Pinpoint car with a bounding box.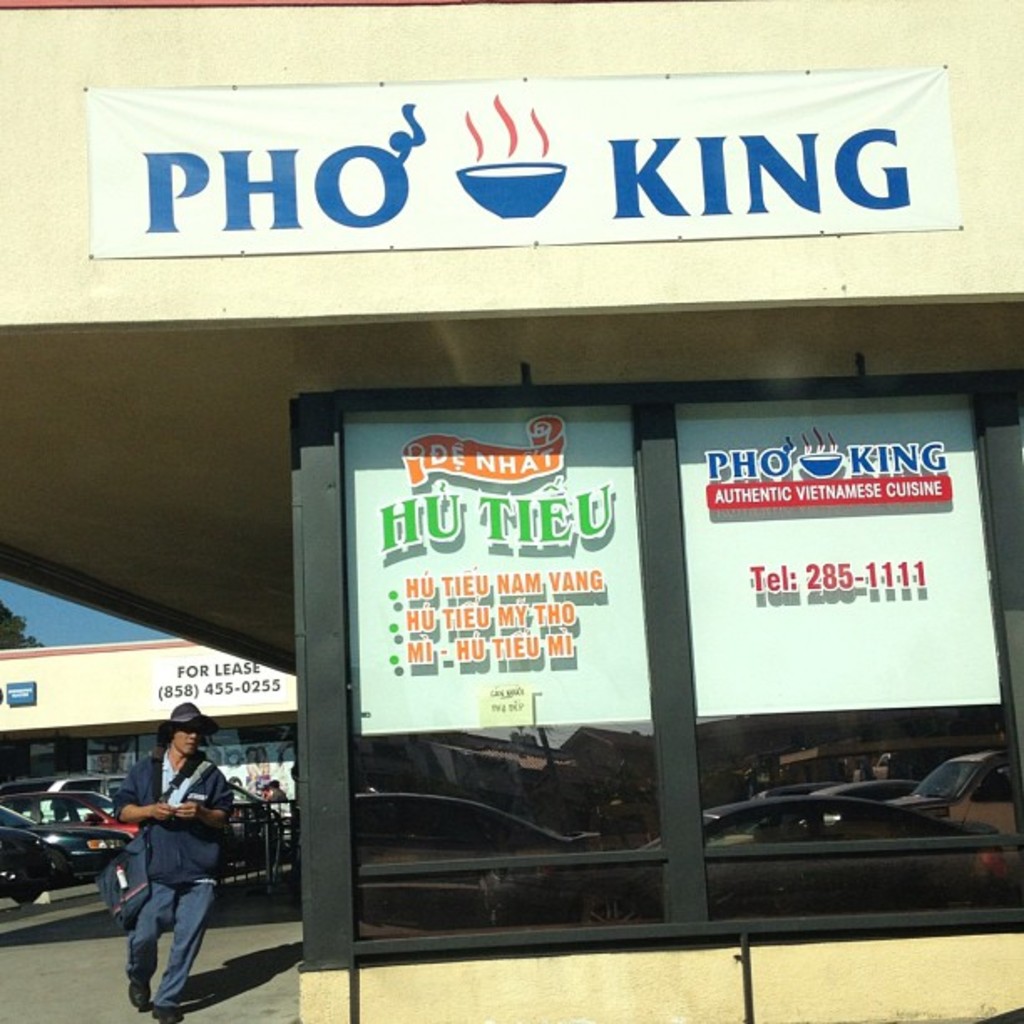
region(219, 773, 291, 852).
